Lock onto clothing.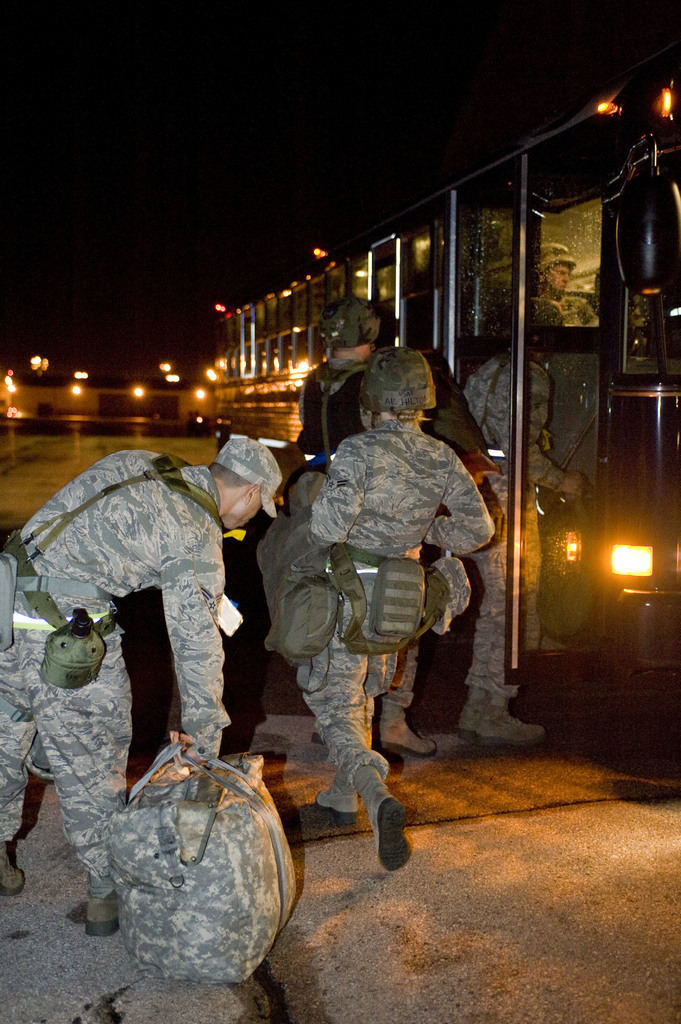
Locked: left=300, top=361, right=428, bottom=716.
